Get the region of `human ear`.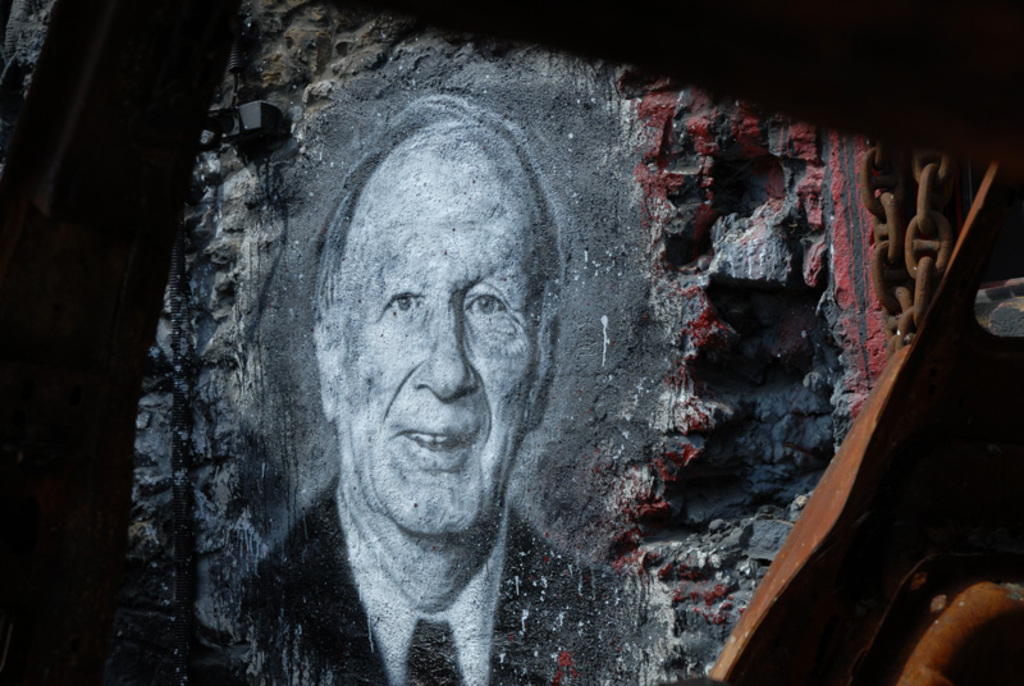
<region>315, 325, 338, 419</region>.
